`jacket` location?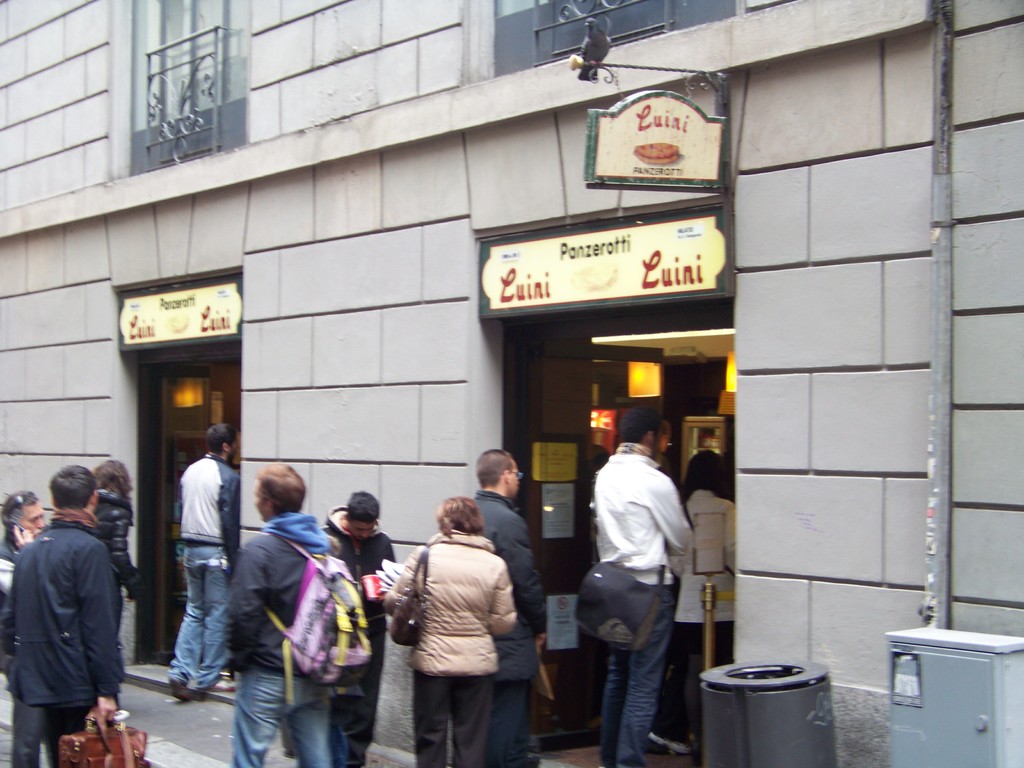
bbox=(8, 490, 131, 740)
